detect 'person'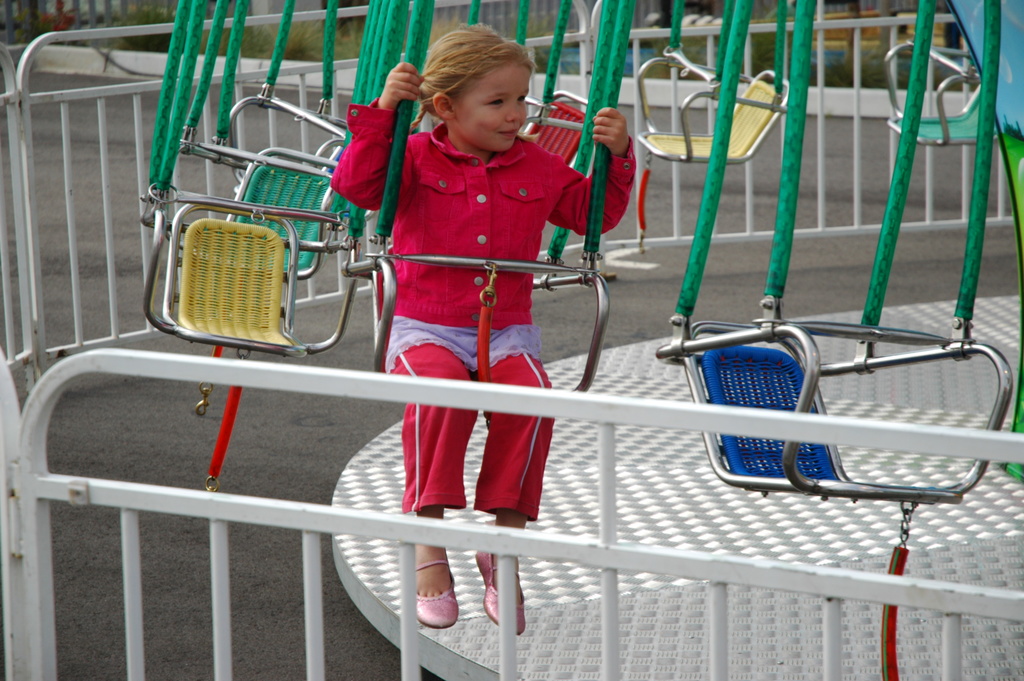
<box>323,10,639,639</box>
